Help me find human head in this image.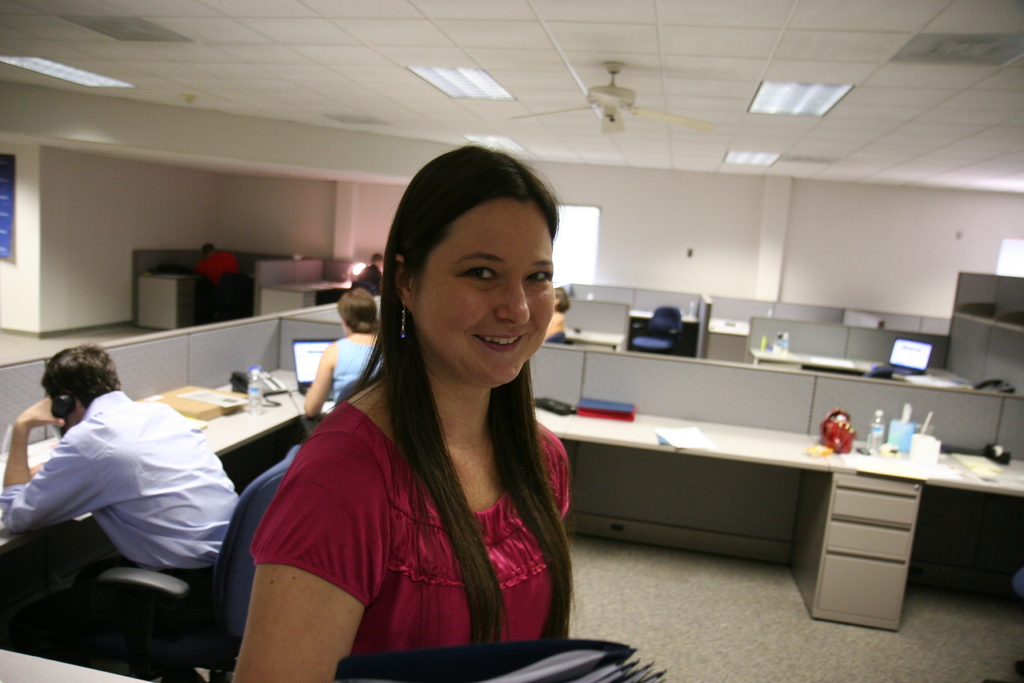
Found it: 202, 243, 214, 257.
